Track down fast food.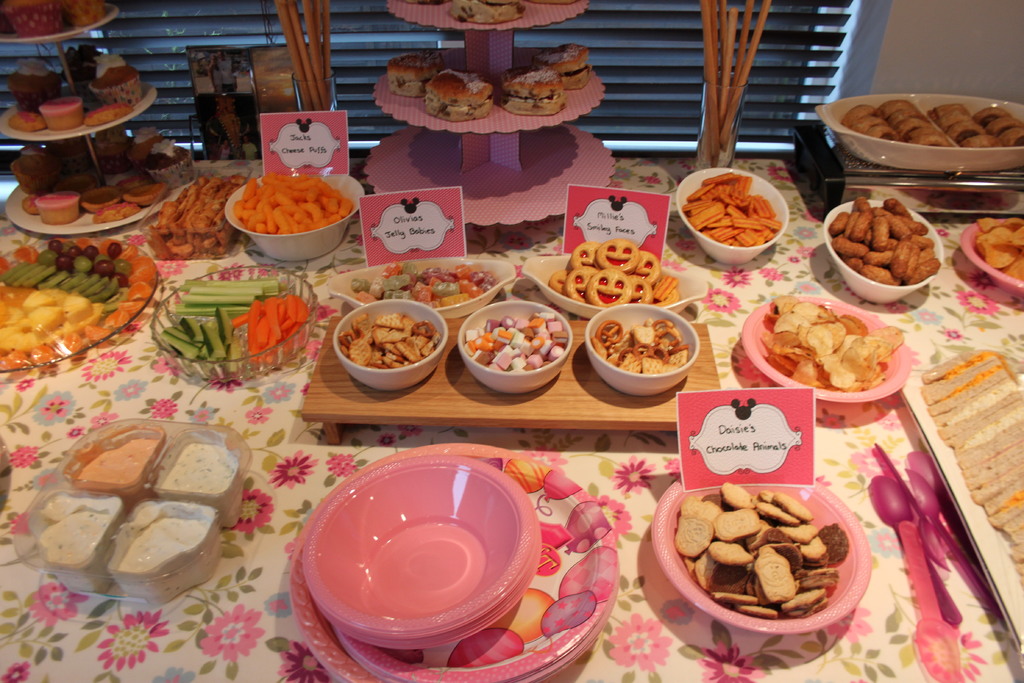
Tracked to region(0, 258, 118, 300).
